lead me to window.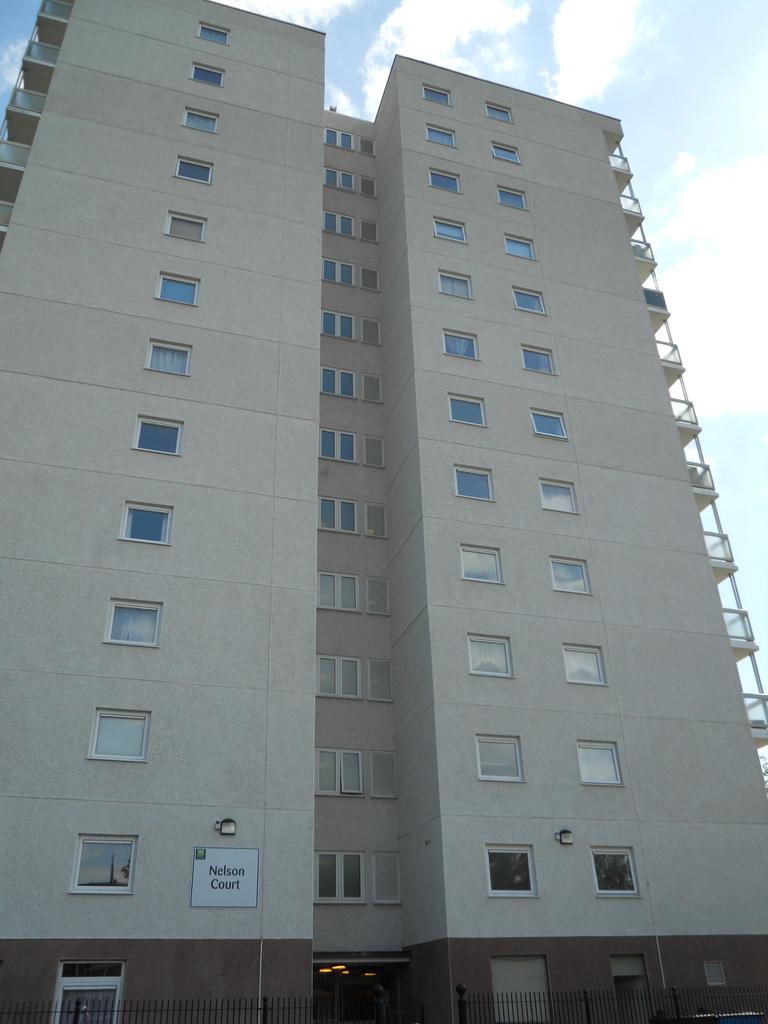
Lead to <box>371,750,399,792</box>.
